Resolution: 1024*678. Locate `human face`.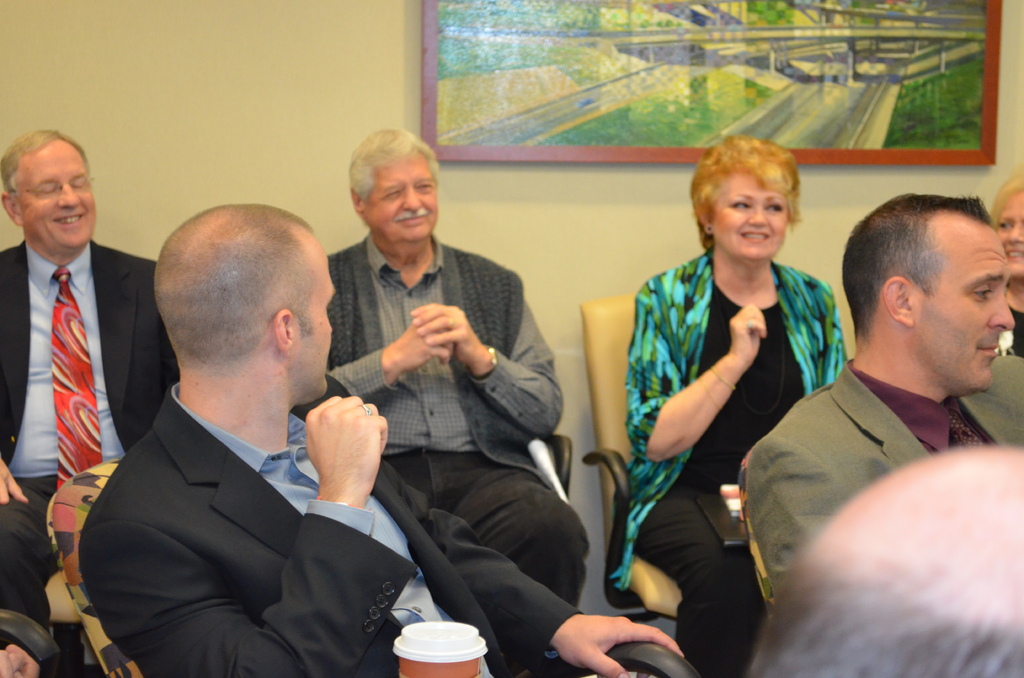
<bbox>909, 223, 1014, 387</bbox>.
